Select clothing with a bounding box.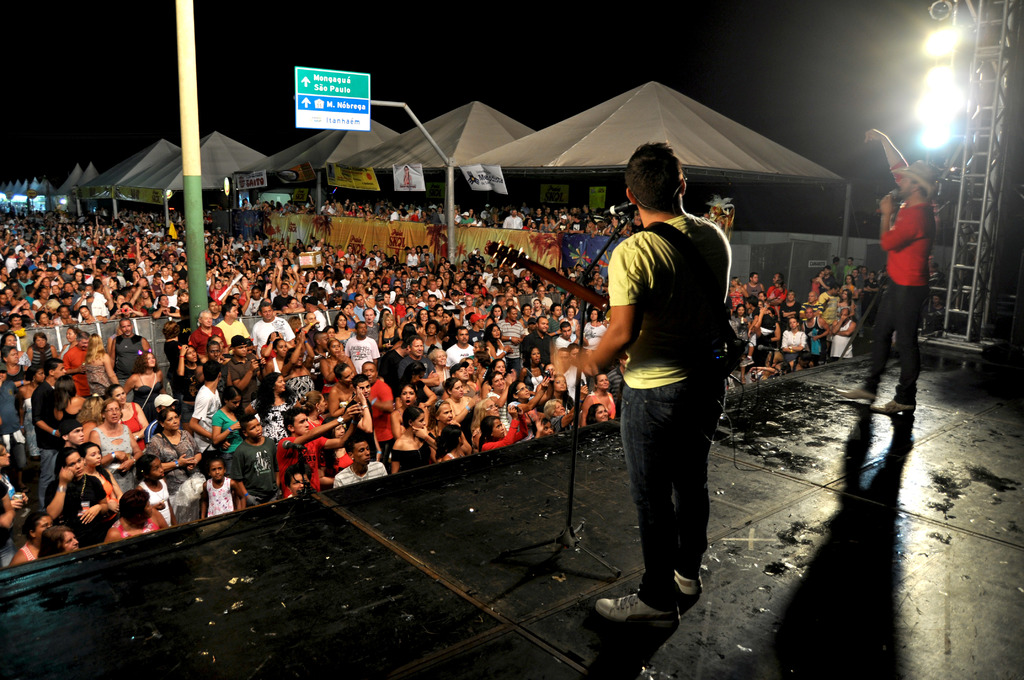
[595,160,751,606].
